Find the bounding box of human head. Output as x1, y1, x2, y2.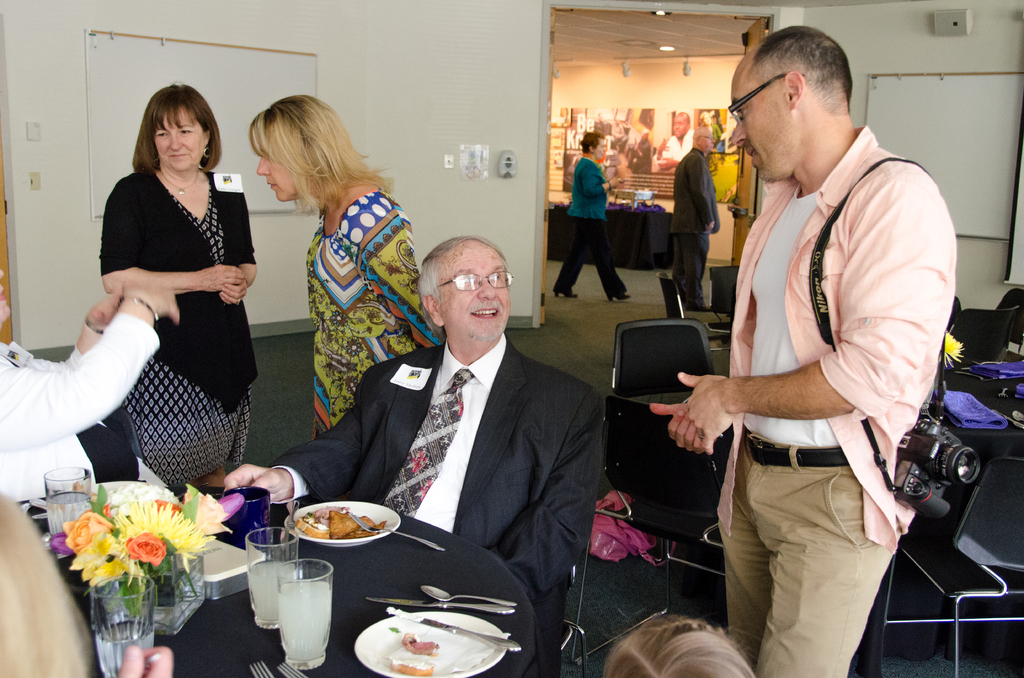
141, 75, 222, 172.
